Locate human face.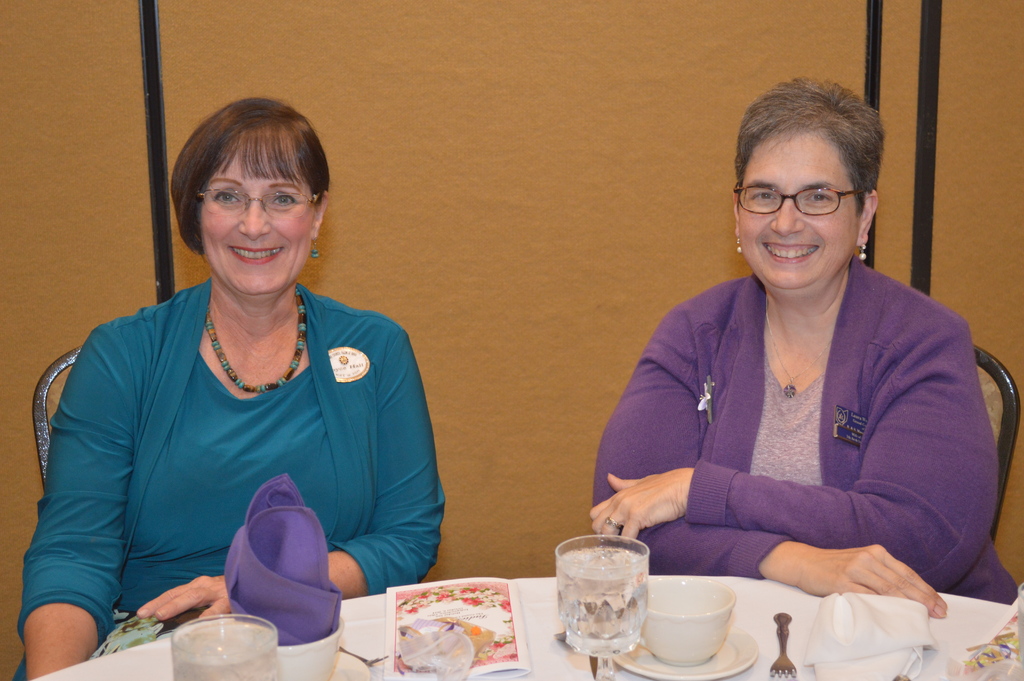
Bounding box: box=[199, 140, 319, 300].
